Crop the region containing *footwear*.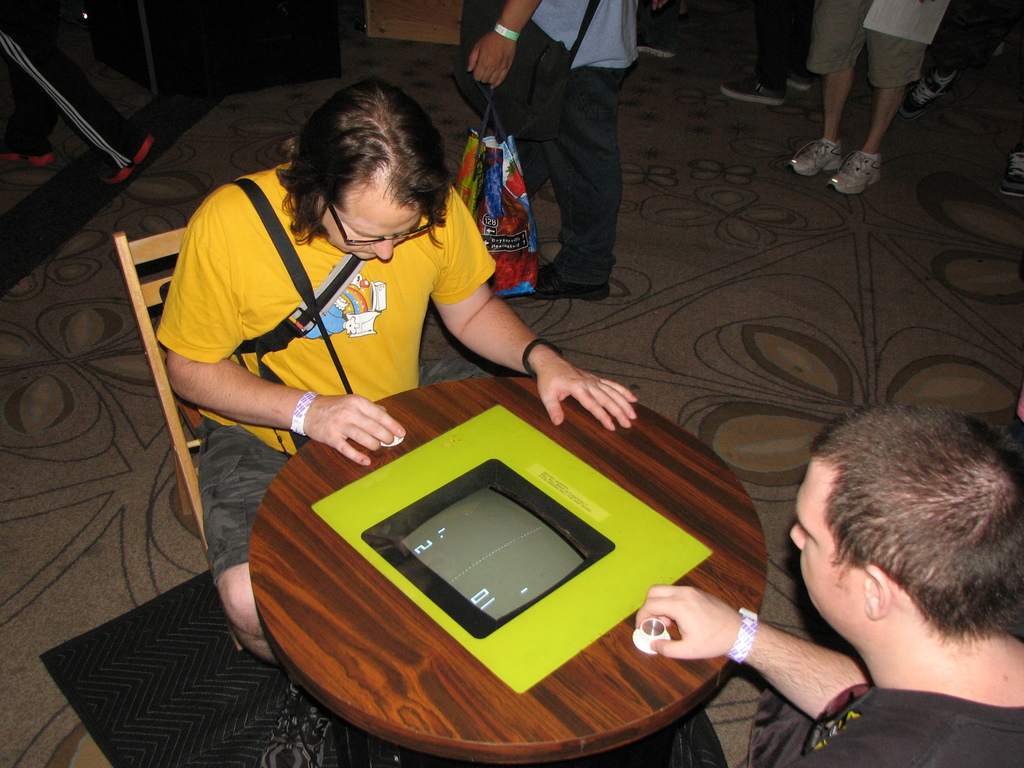
Crop region: select_region(636, 30, 684, 62).
